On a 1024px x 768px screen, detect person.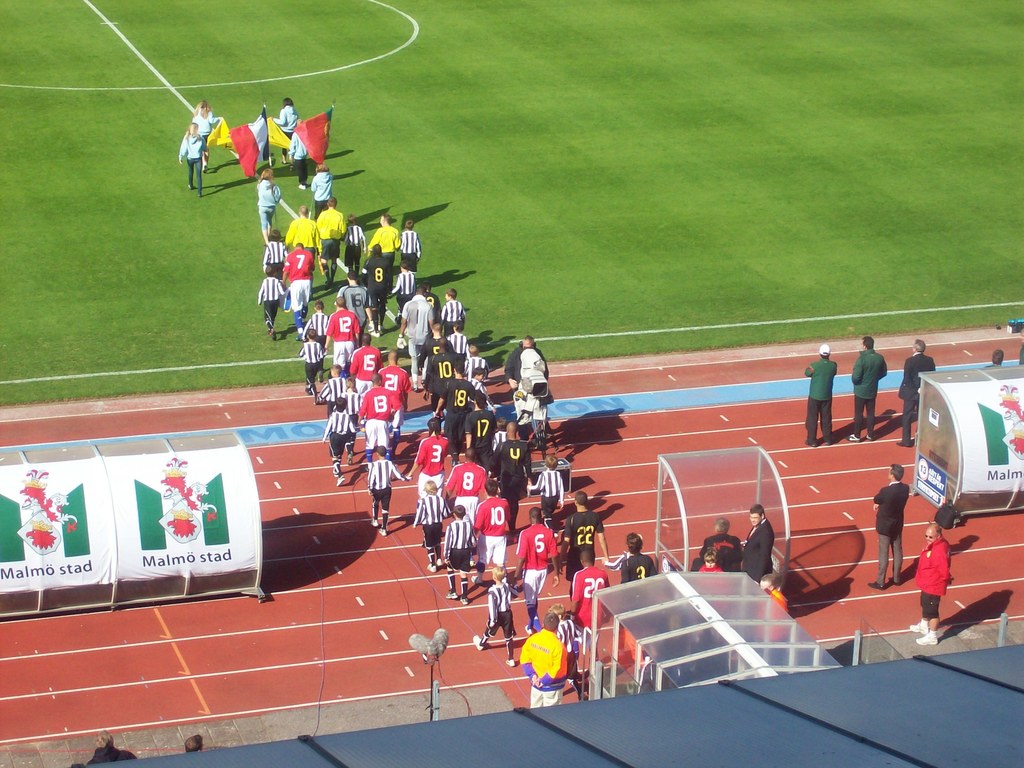
x1=689 y1=516 x2=742 y2=570.
